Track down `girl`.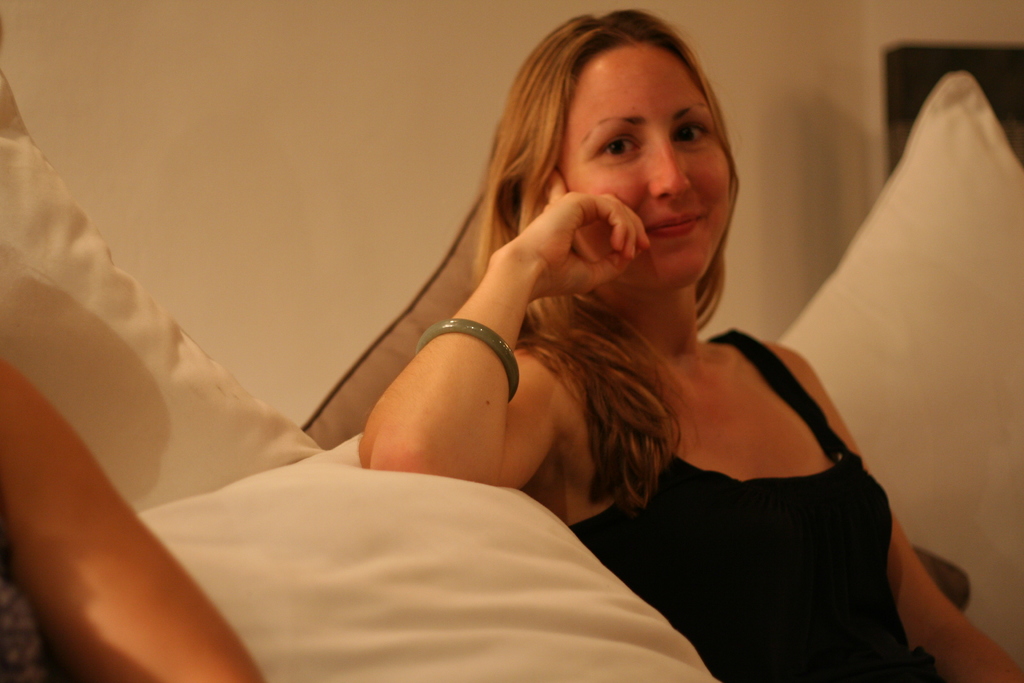
Tracked to <region>359, 13, 1021, 682</region>.
